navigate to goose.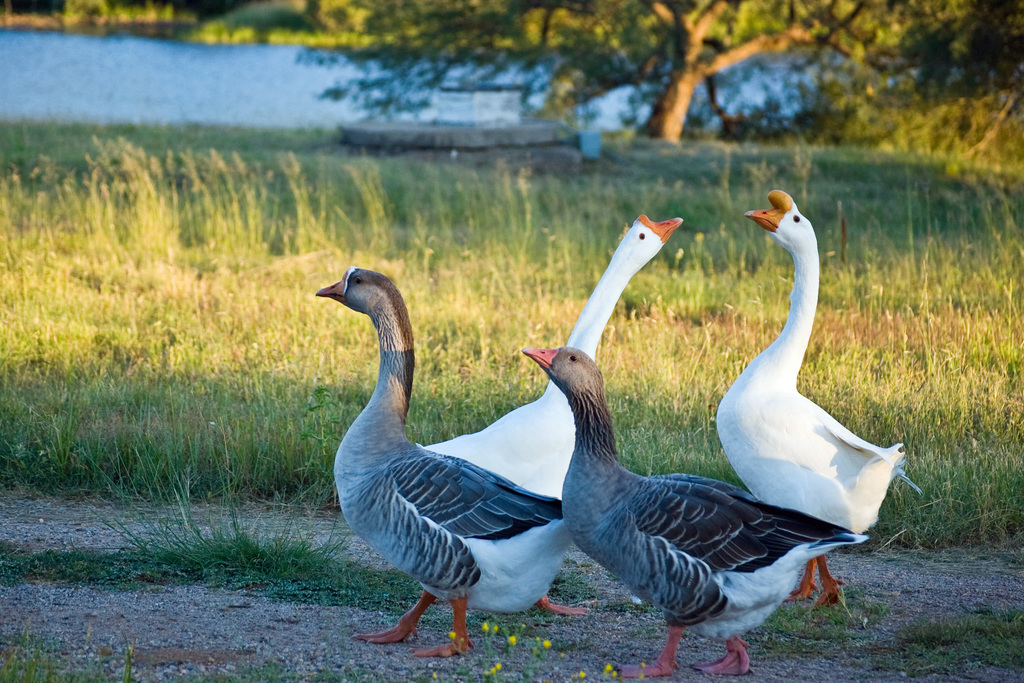
Navigation target: <bbox>315, 265, 573, 662</bbox>.
